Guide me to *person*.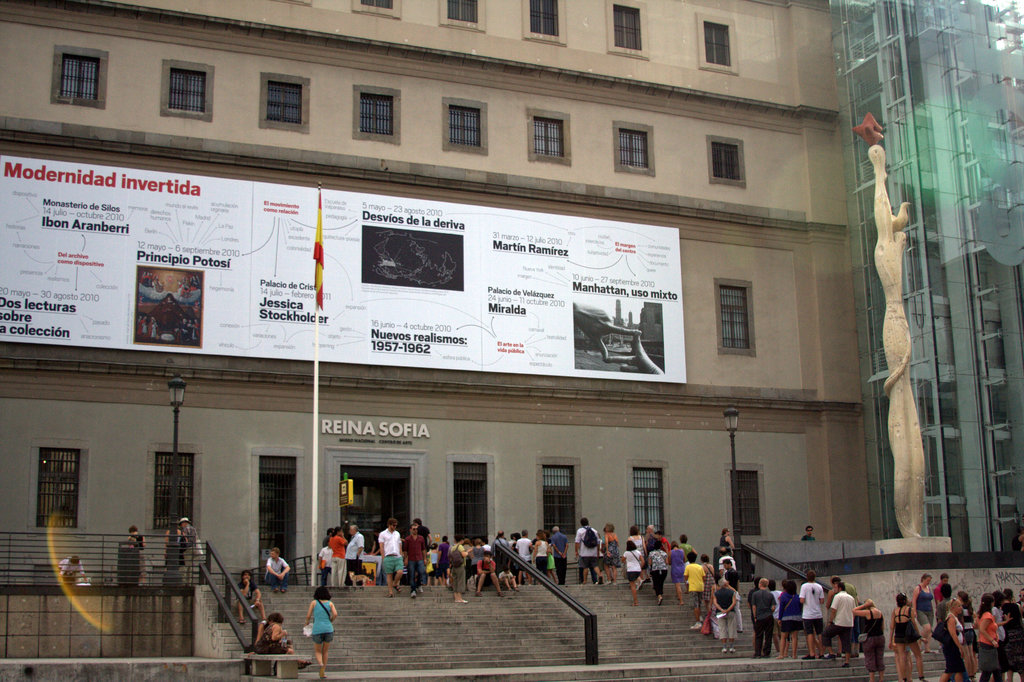
Guidance: BBox(938, 597, 965, 681).
